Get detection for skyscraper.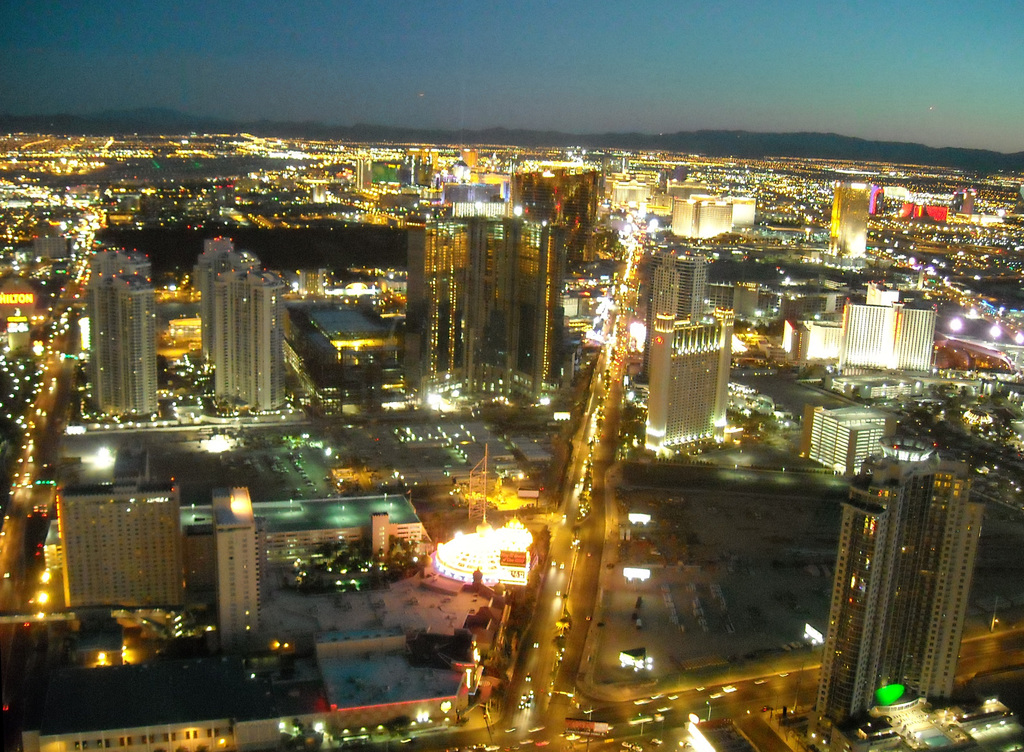
Detection: 219/487/262/665.
